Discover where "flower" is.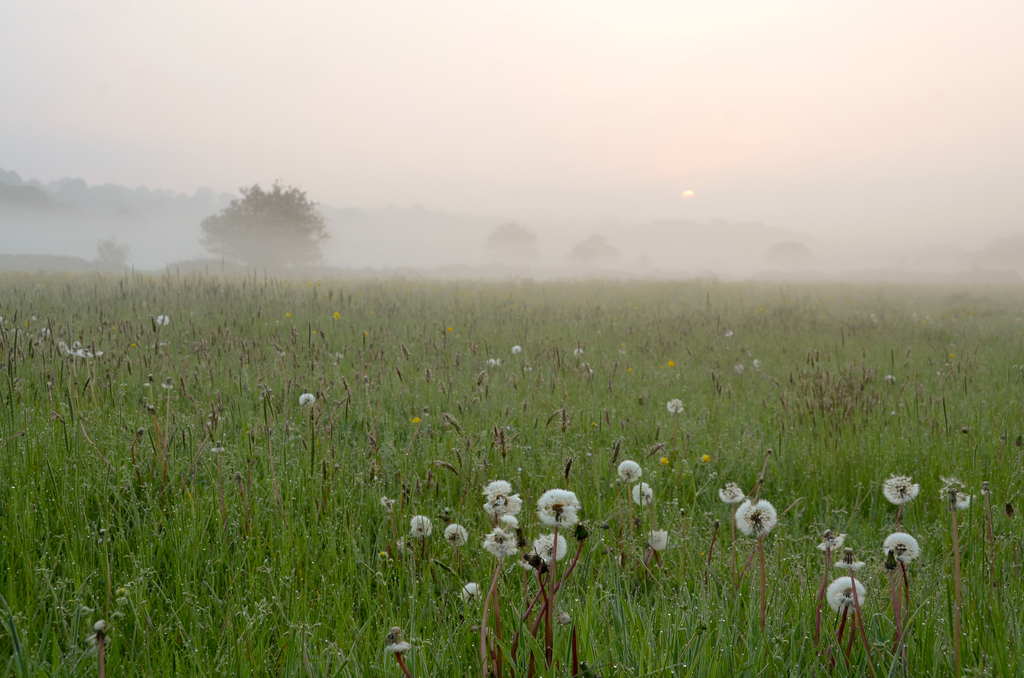
Discovered at 458 582 481 604.
